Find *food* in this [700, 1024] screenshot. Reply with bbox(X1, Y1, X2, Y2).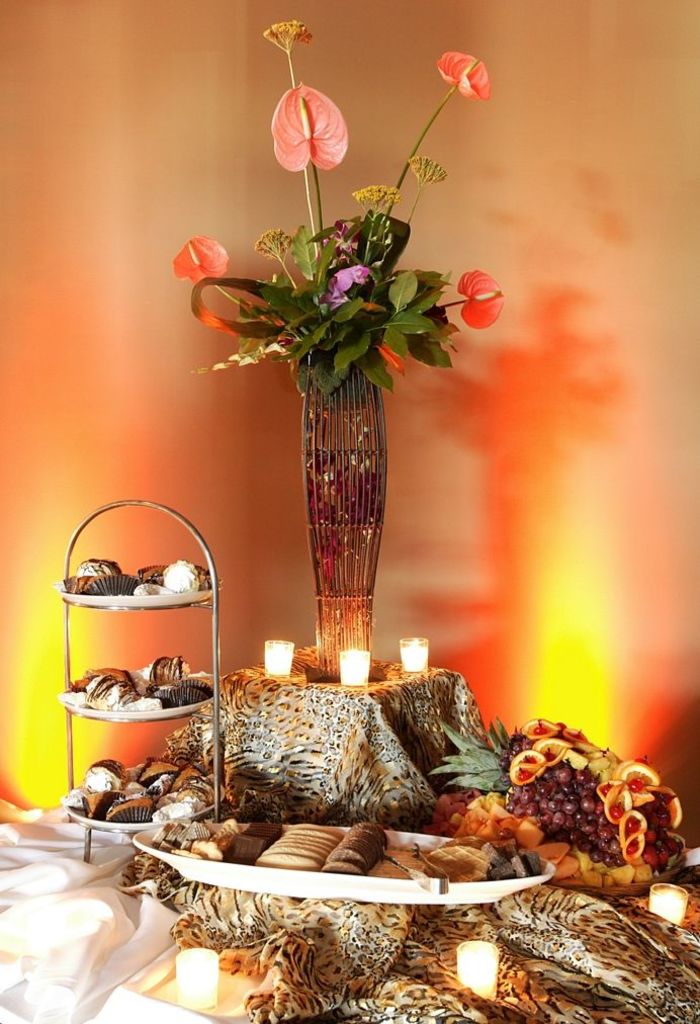
bbox(59, 558, 211, 596).
